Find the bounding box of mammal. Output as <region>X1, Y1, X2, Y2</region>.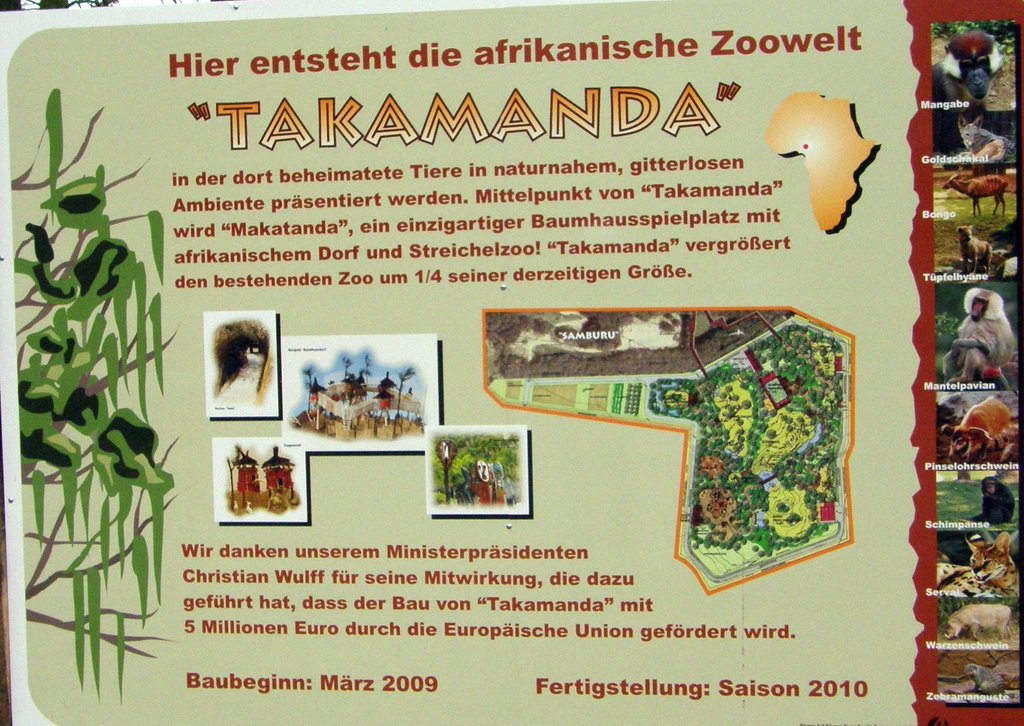
<region>922, 274, 1023, 384</region>.
